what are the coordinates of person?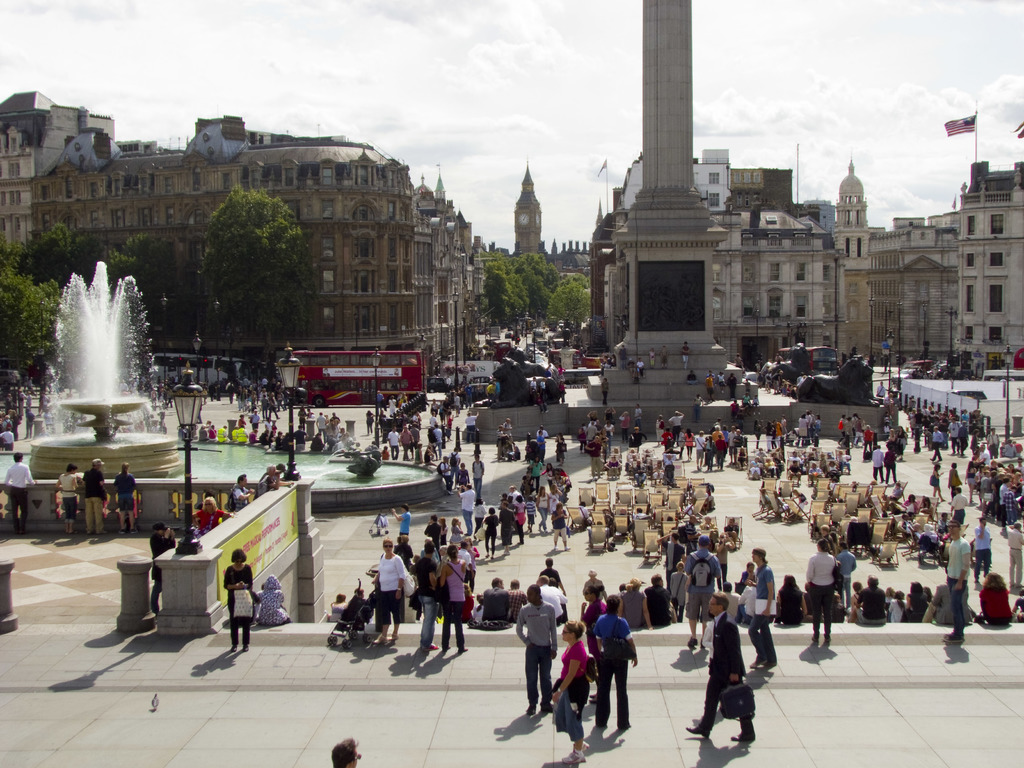
<box>52,461,77,537</box>.
